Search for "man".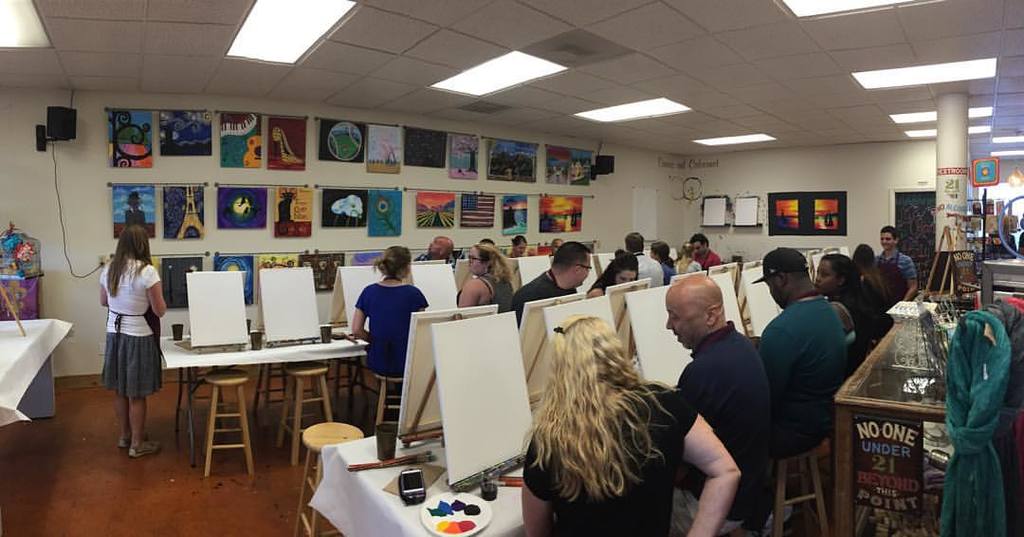
Found at (616,229,664,296).
